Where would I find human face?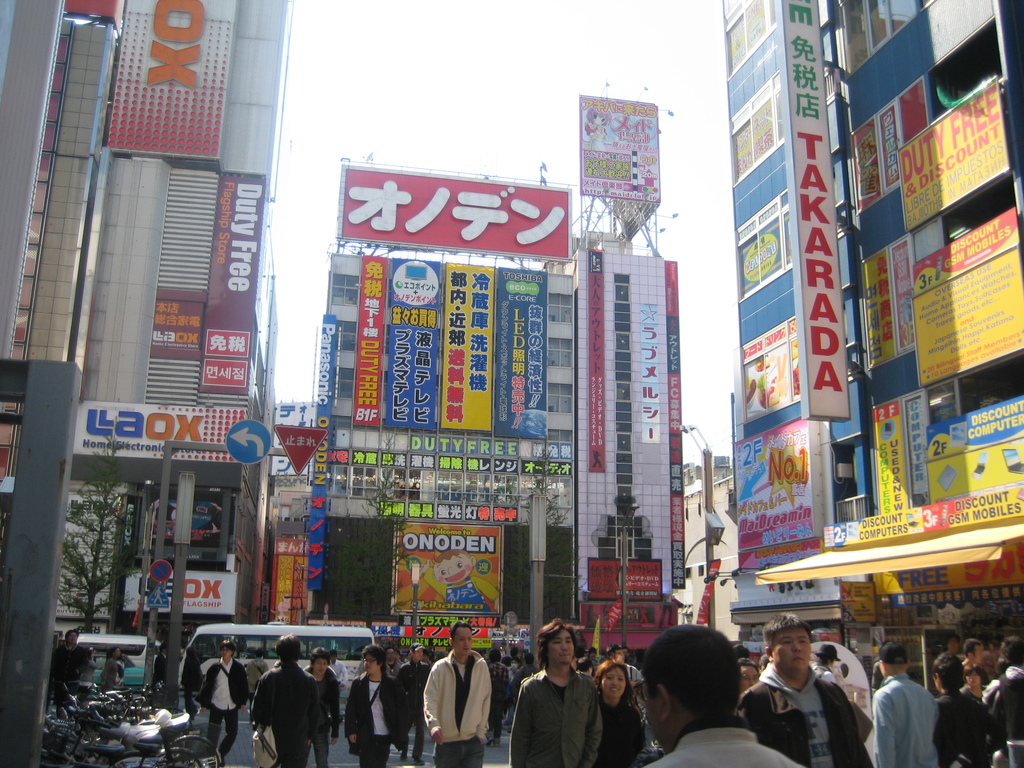
At (x1=548, y1=628, x2=576, y2=664).
